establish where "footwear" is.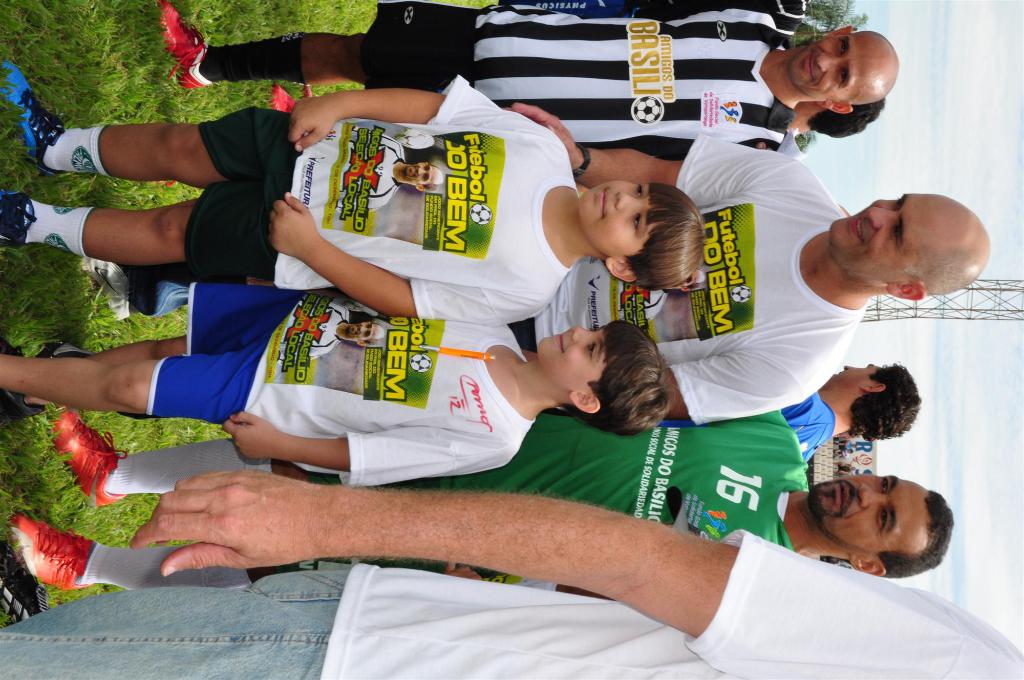
Established at 77/257/141/325.
